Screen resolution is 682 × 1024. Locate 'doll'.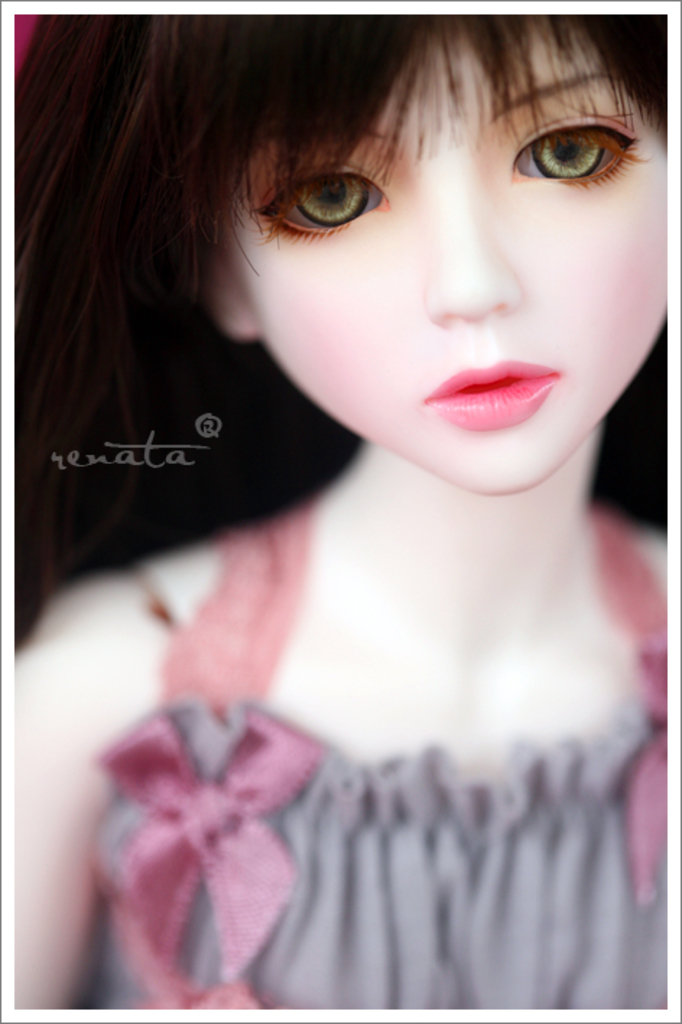
left=40, top=22, right=681, bottom=1001.
